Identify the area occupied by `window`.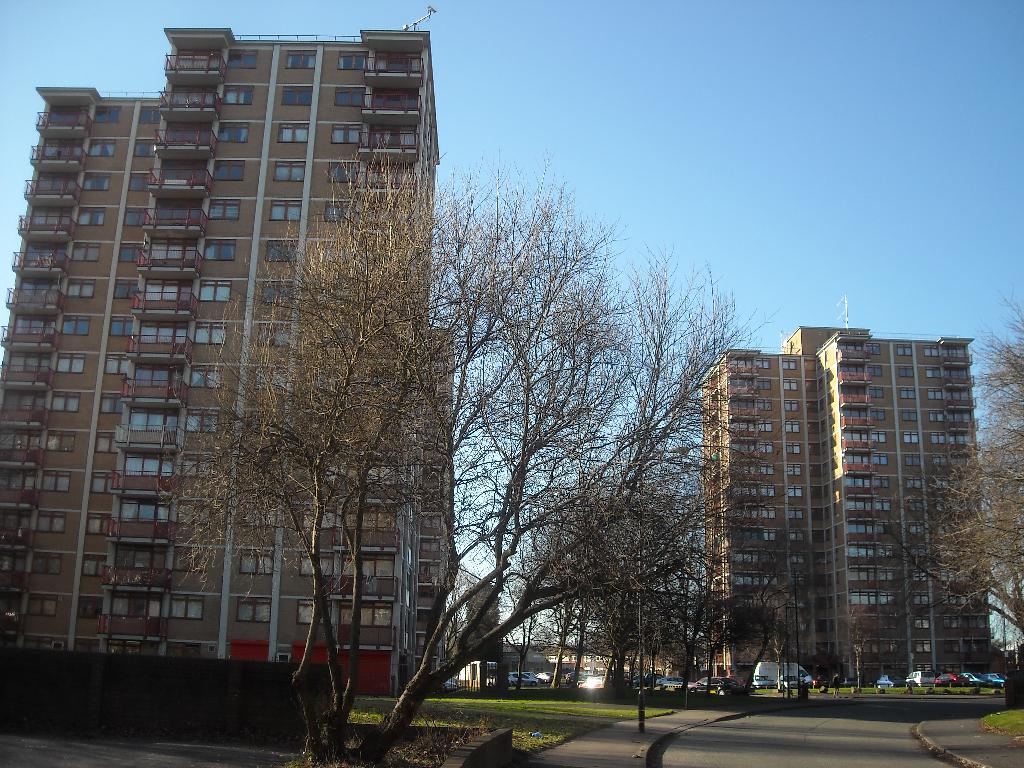
Area: select_region(209, 154, 250, 183).
